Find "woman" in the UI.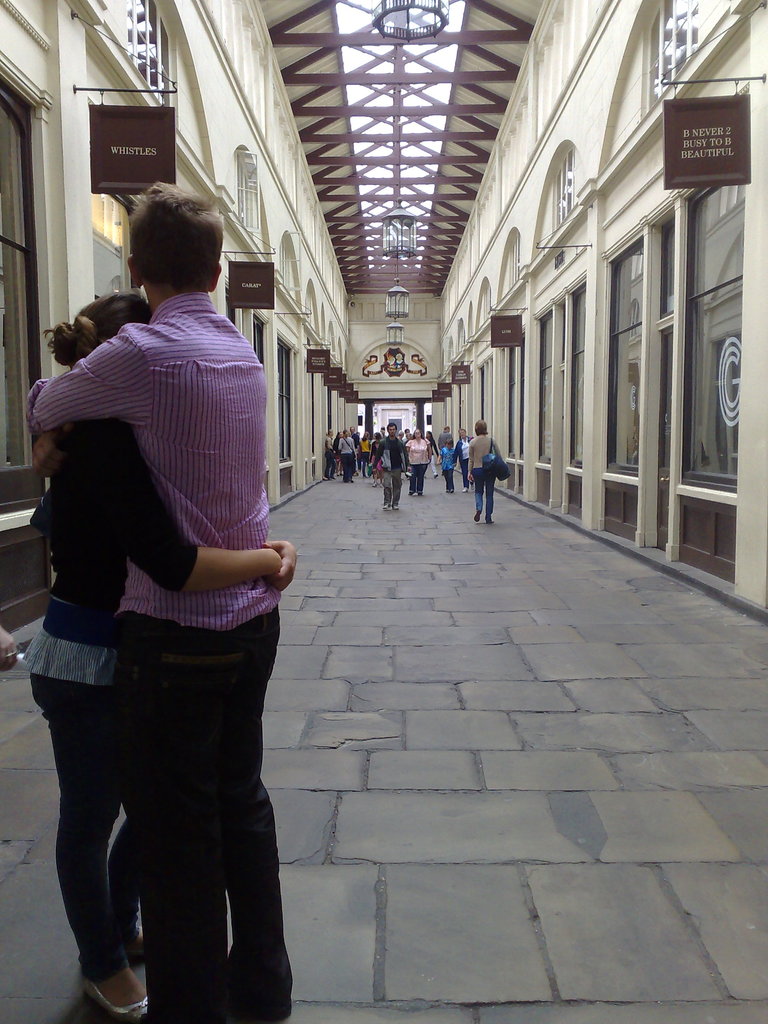
UI element at region(370, 433, 387, 486).
